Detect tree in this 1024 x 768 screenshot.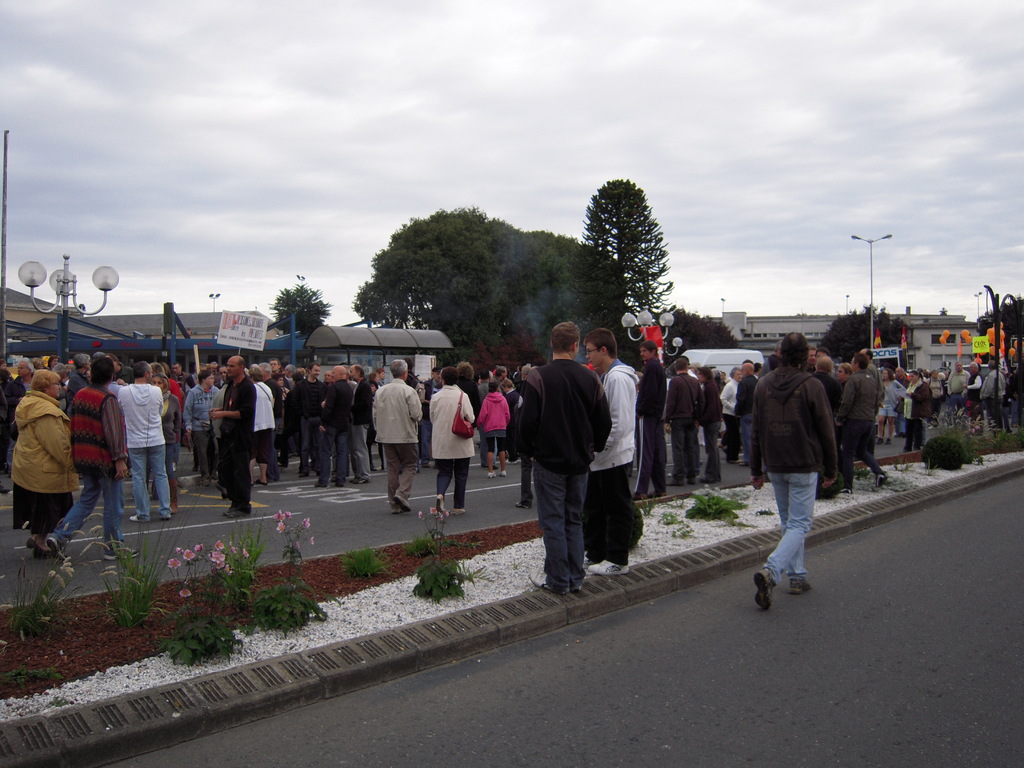
Detection: region(818, 305, 915, 364).
